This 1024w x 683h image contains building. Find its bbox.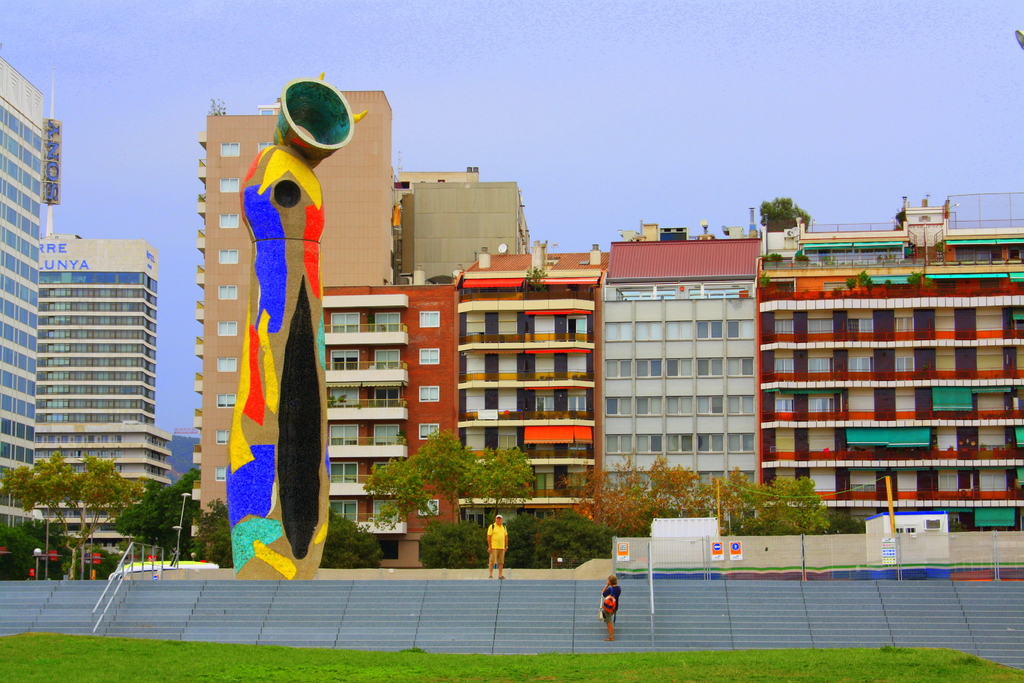
detection(598, 224, 760, 524).
